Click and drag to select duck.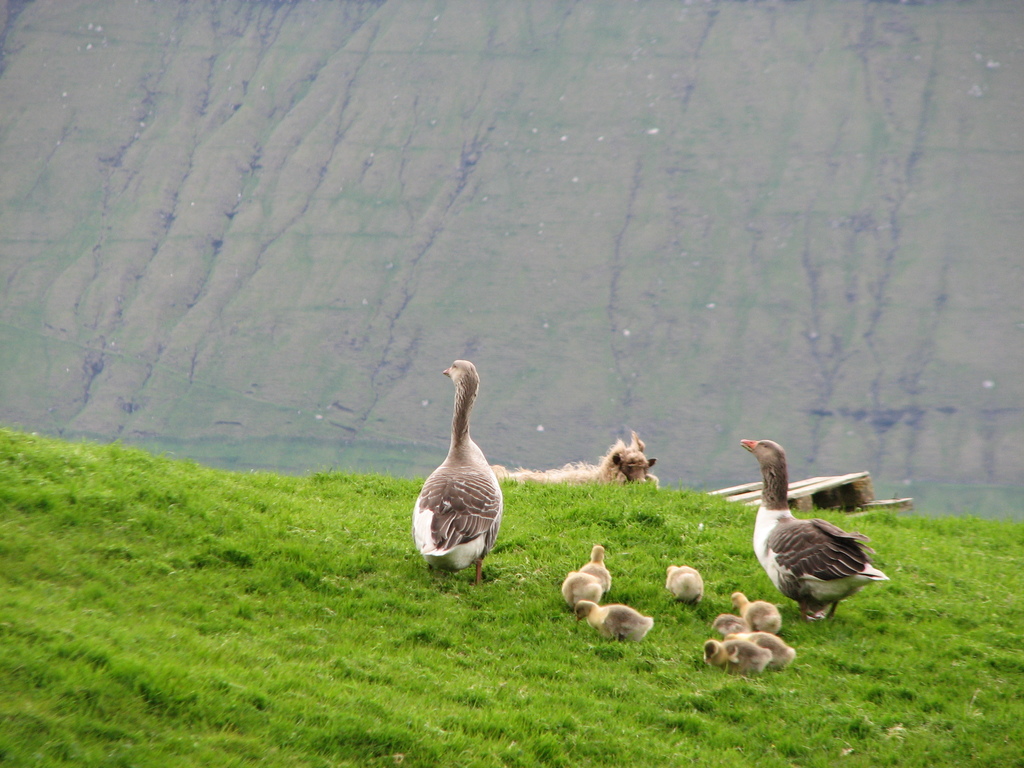
Selection: 721 631 794 677.
